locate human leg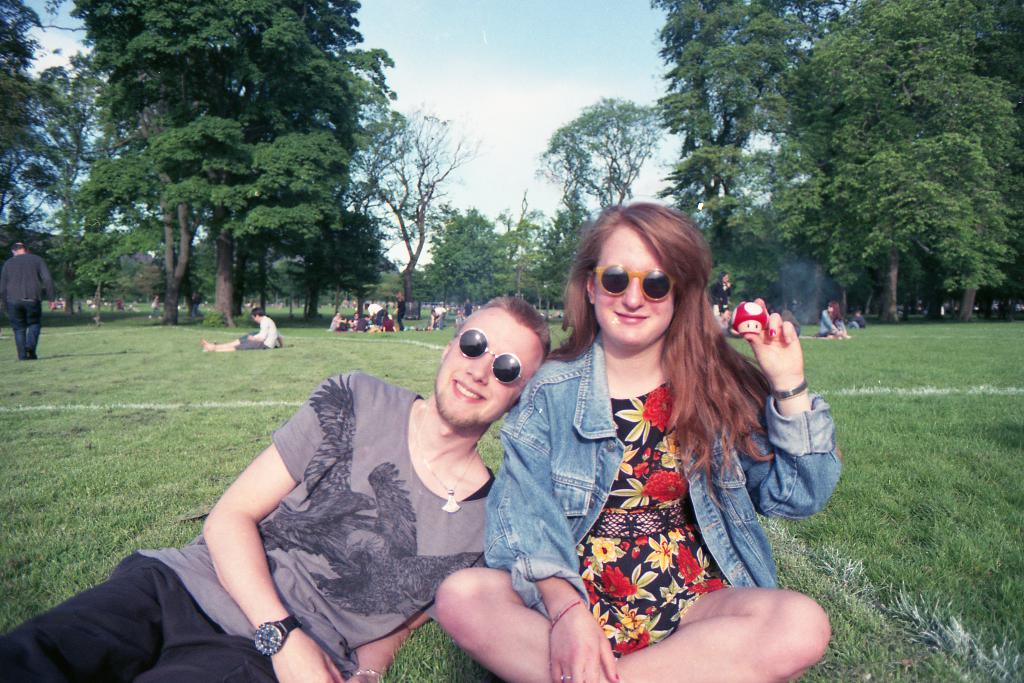
box=[12, 555, 152, 682]
